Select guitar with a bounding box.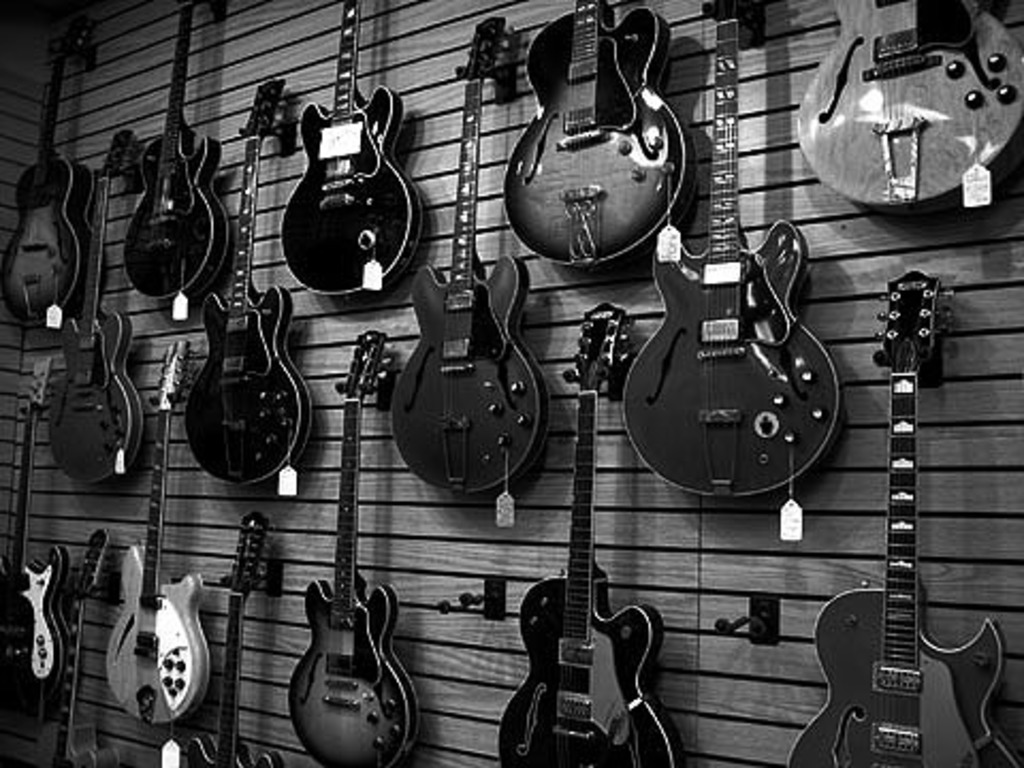
l=181, t=79, r=318, b=489.
